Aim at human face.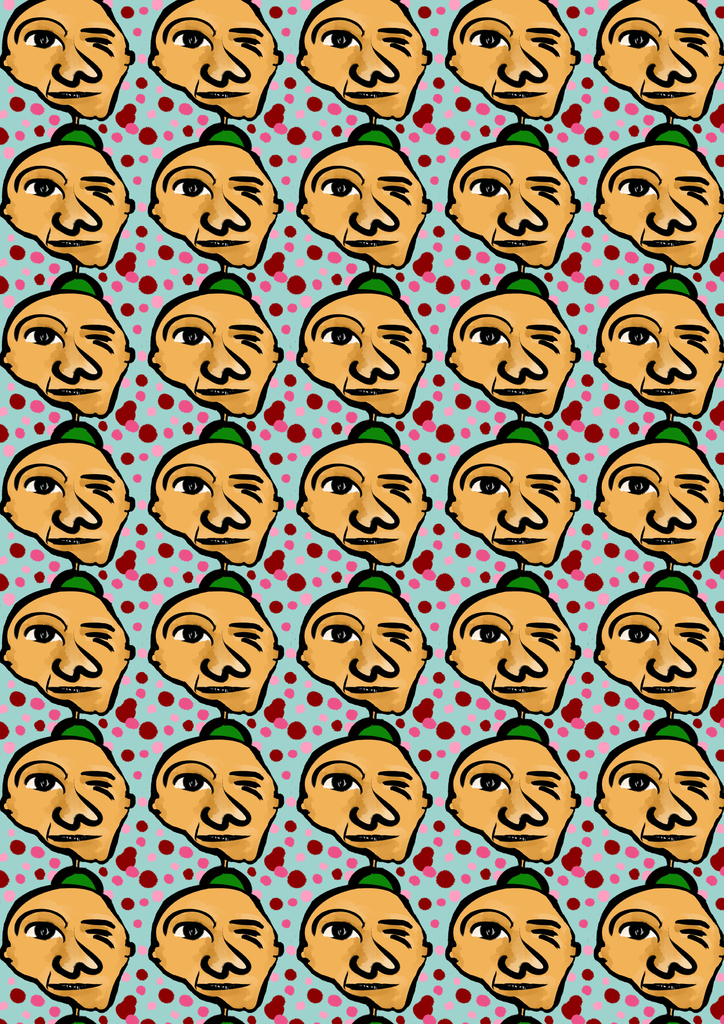
Aimed at (145,564,290,722).
